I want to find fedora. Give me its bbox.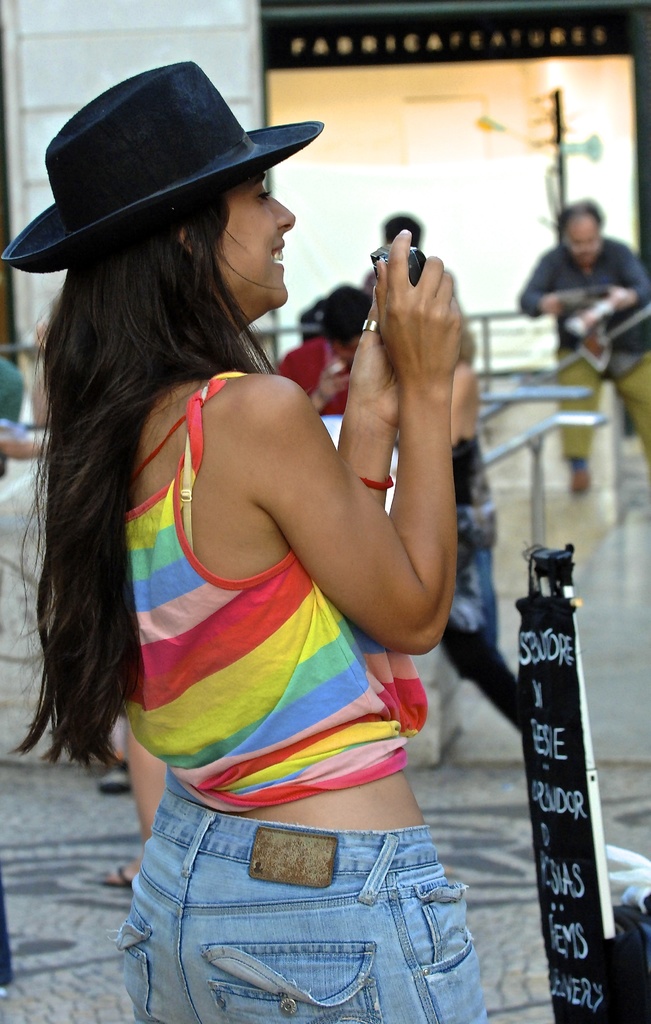
[1,57,330,274].
